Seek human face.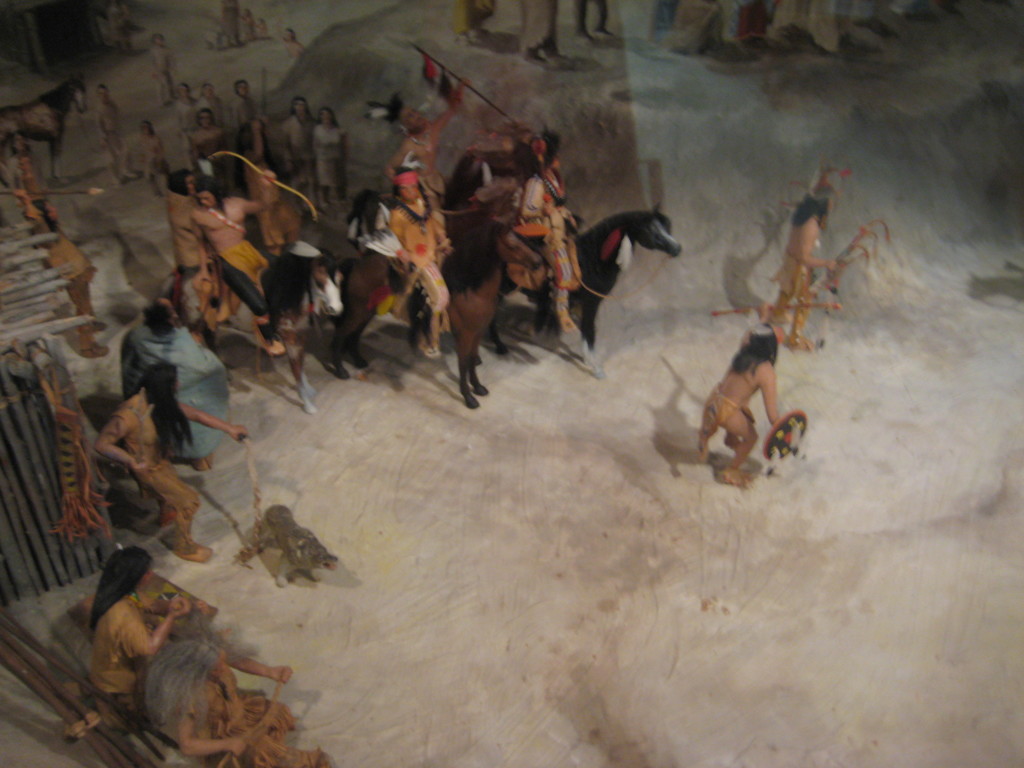
[left=138, top=122, right=154, bottom=138].
